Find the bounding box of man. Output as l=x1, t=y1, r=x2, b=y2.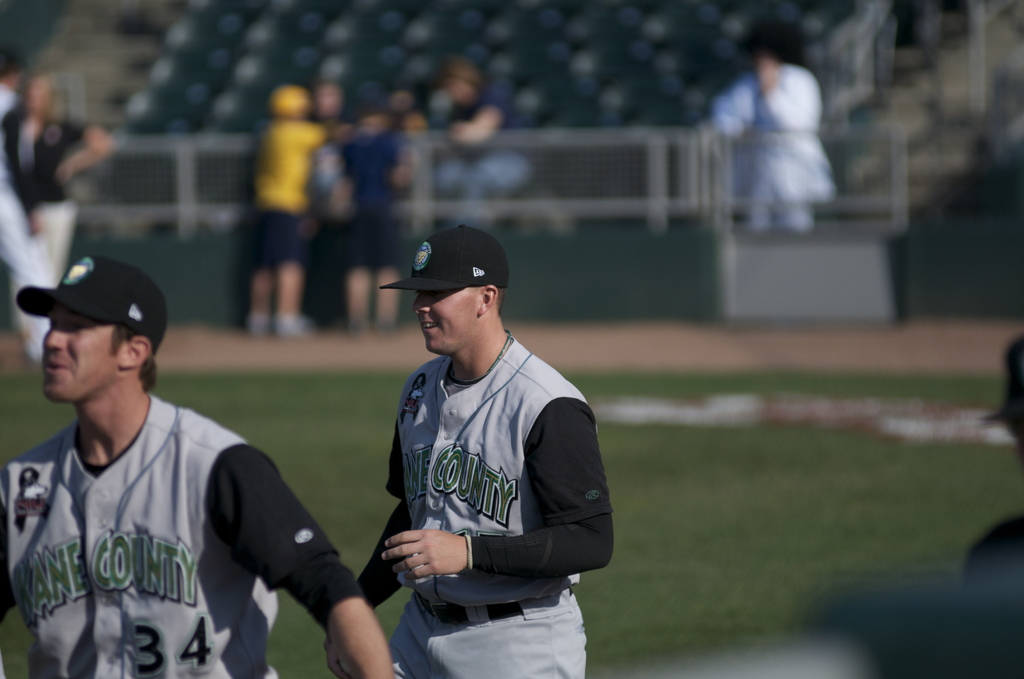
l=357, t=225, r=618, b=660.
